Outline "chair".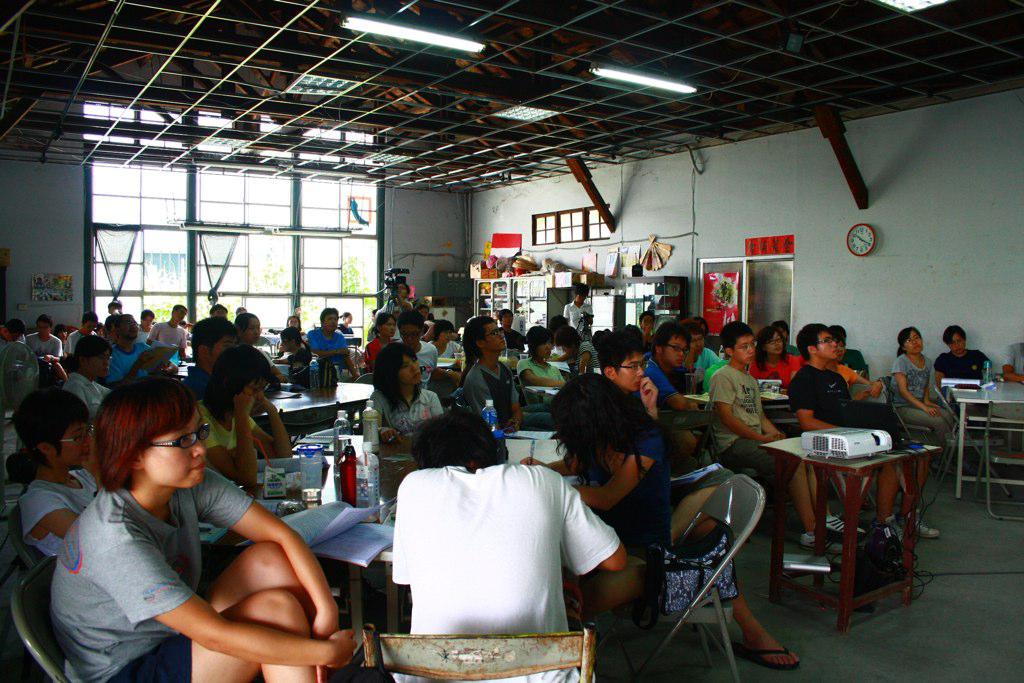
Outline: {"x1": 927, "y1": 375, "x2": 1015, "y2": 496}.
